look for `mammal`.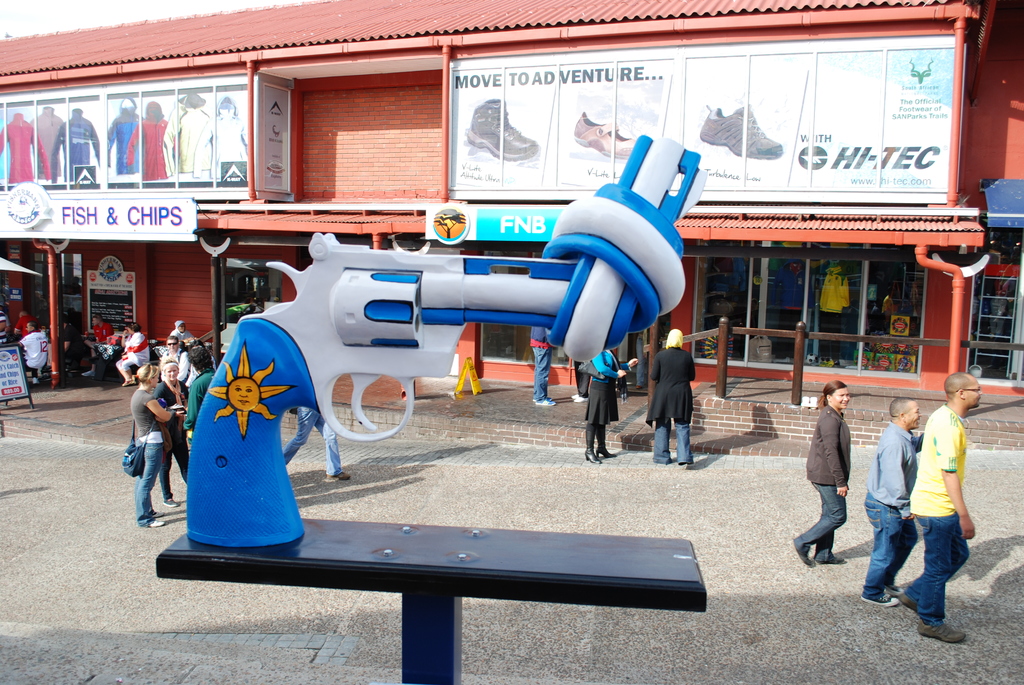
Found: x1=15 y1=320 x2=49 y2=381.
